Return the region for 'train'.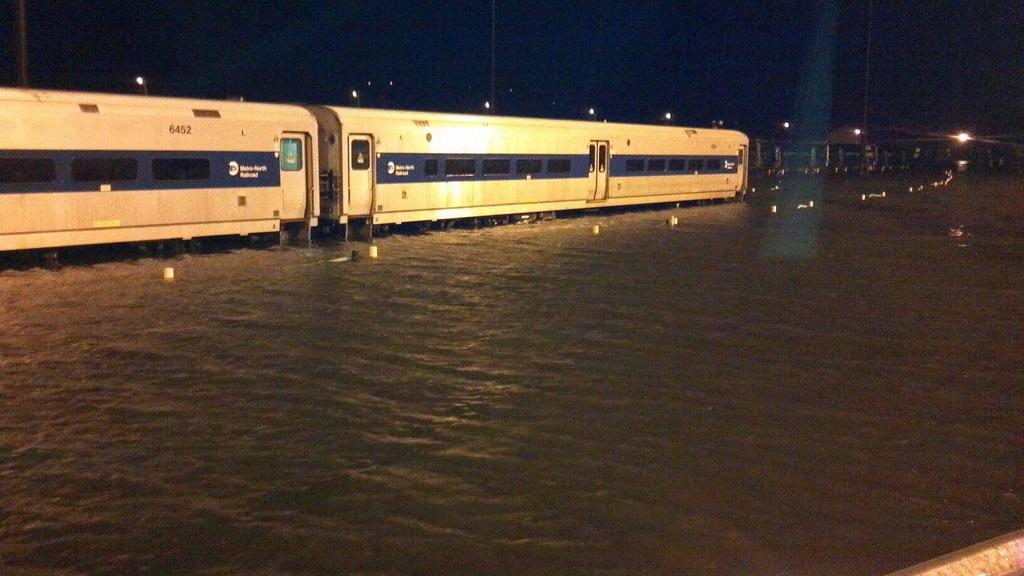
{"x1": 0, "y1": 84, "x2": 748, "y2": 252}.
